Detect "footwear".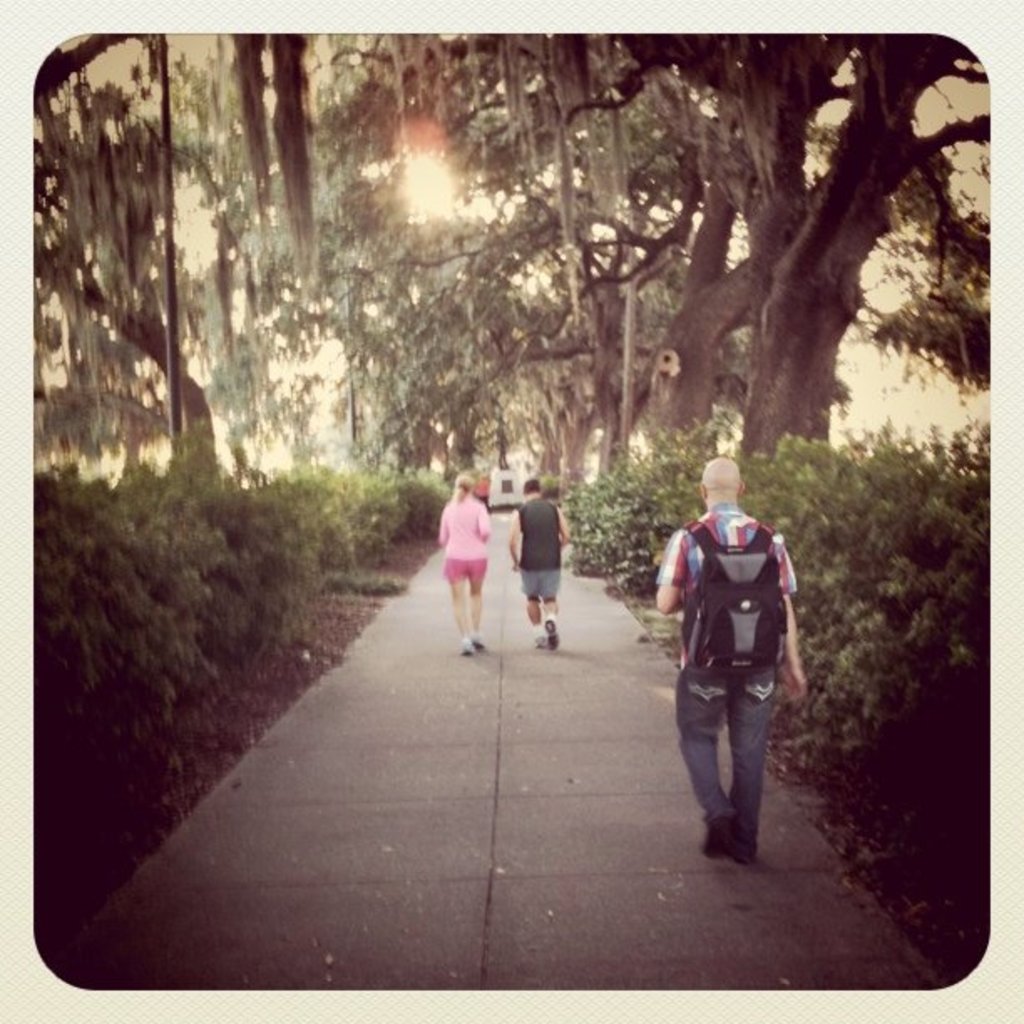
Detected at box=[474, 629, 487, 648].
